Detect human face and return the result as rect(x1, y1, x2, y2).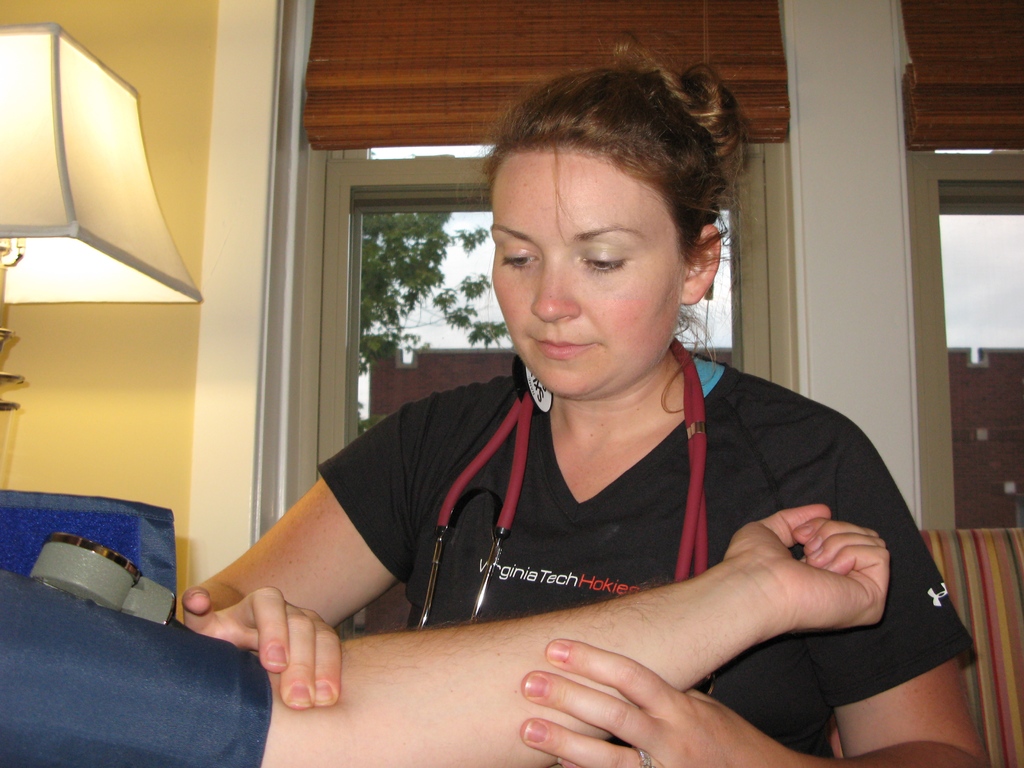
rect(492, 147, 686, 401).
